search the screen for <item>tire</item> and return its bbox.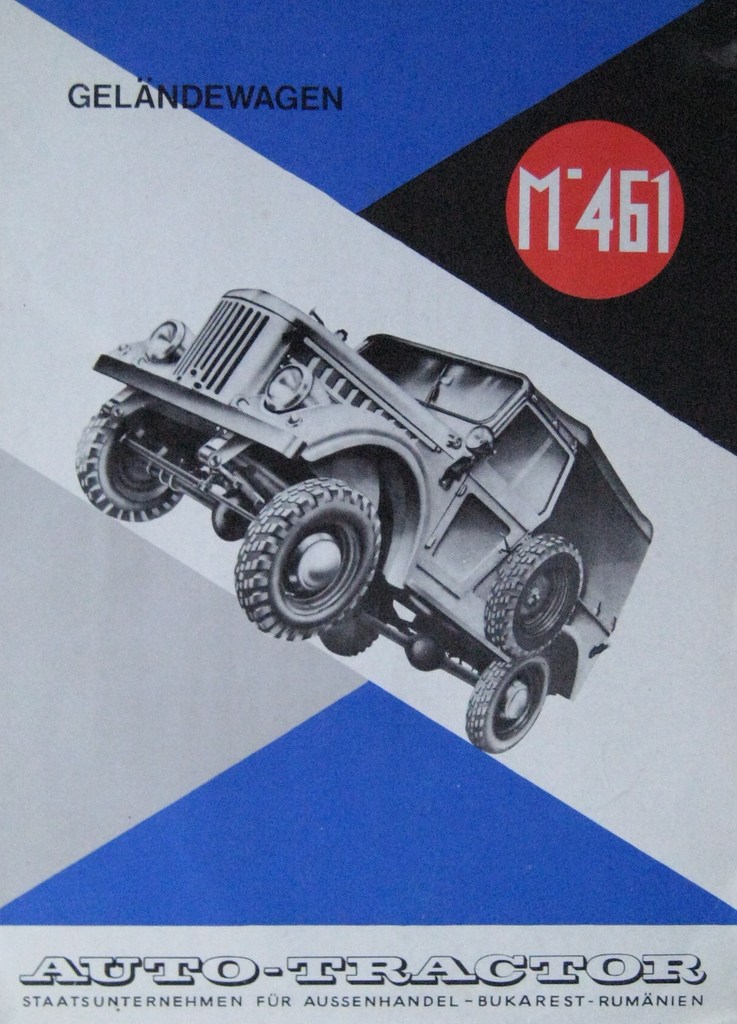
Found: 67,393,204,526.
